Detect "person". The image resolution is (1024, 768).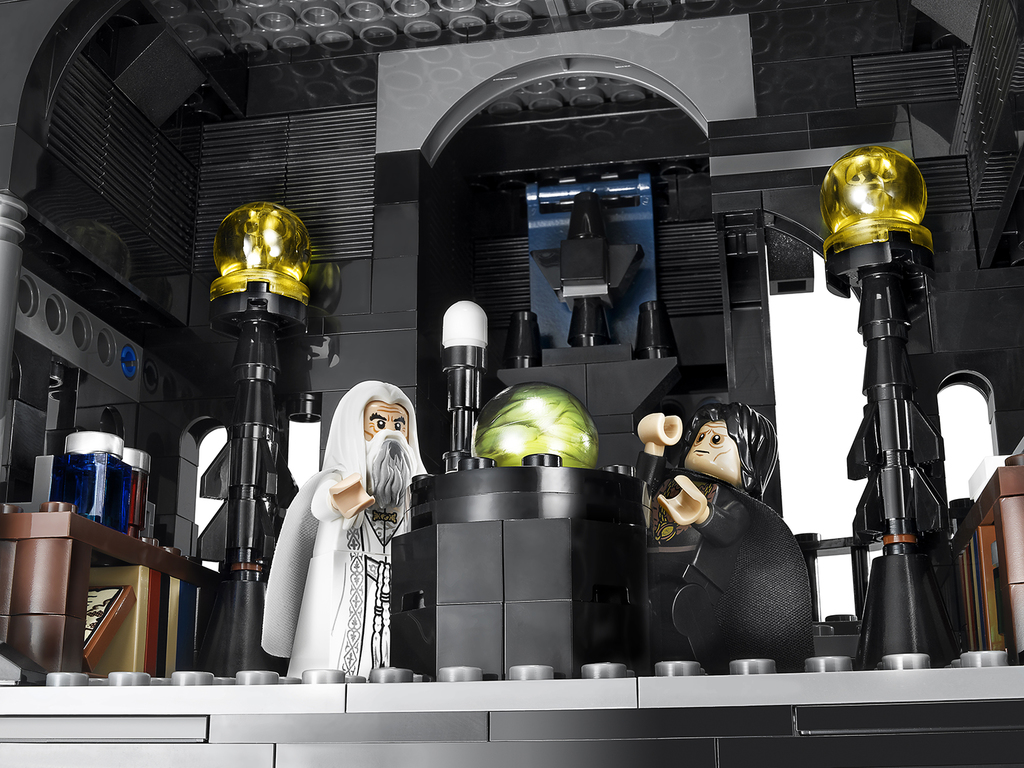
<region>266, 366, 411, 692</region>.
